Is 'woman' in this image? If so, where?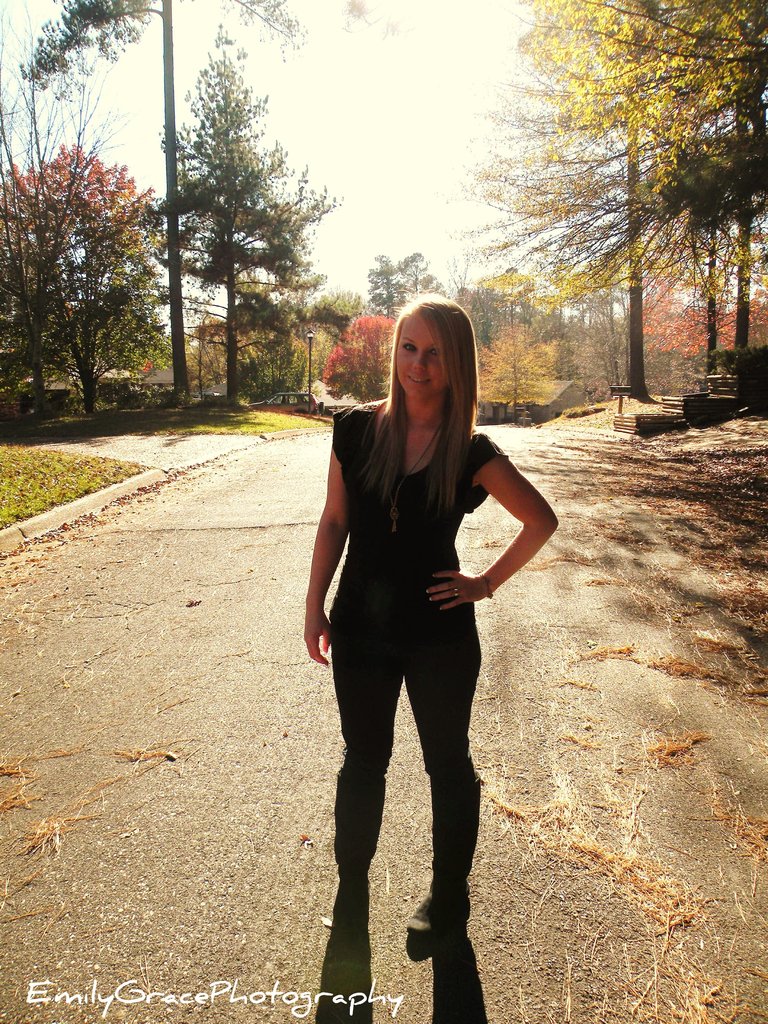
Yes, at [300, 276, 542, 994].
